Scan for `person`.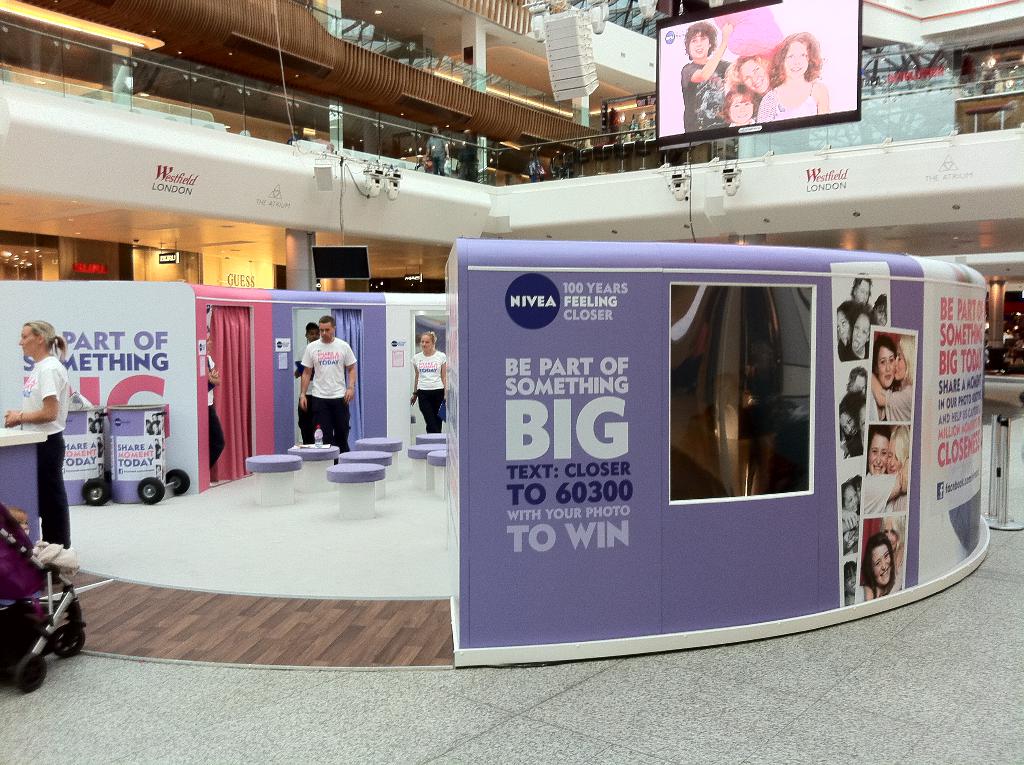
Scan result: 840,312,875,362.
